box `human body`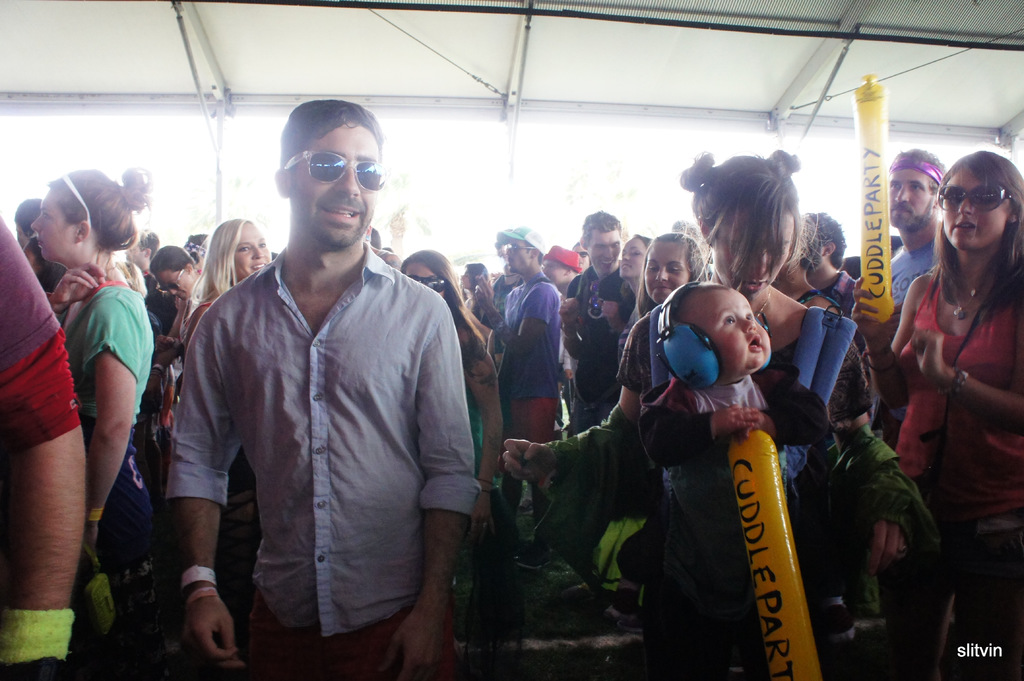
454,294,504,586
